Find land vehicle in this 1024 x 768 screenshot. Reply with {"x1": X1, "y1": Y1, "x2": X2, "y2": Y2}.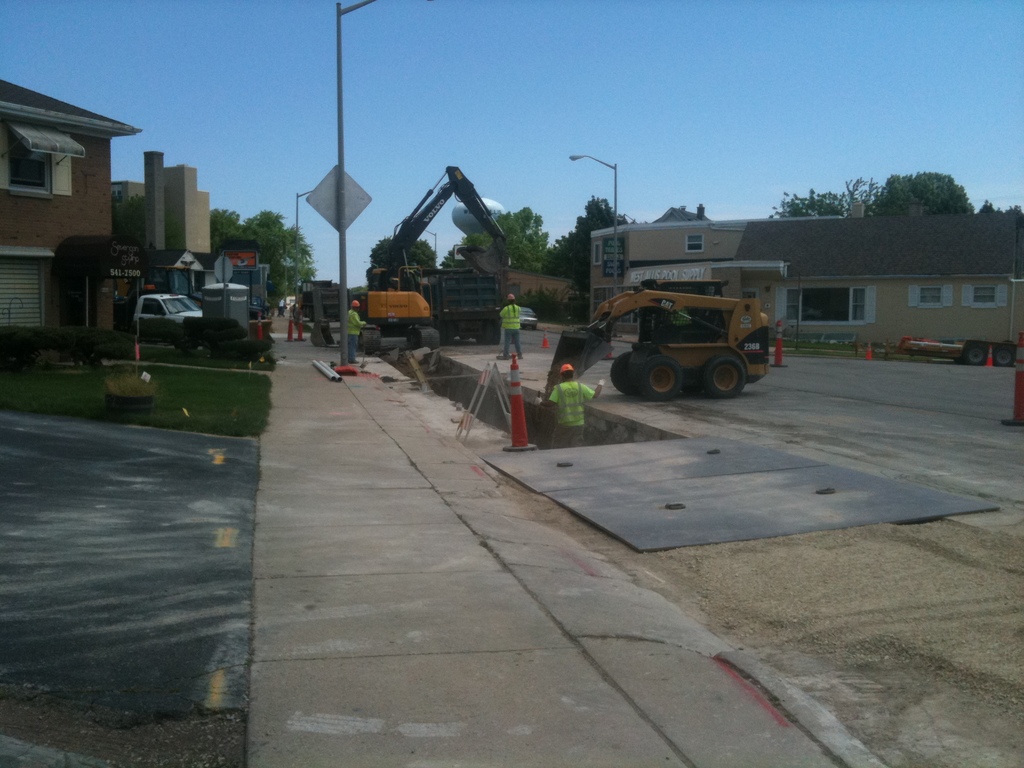
{"x1": 108, "y1": 288, "x2": 207, "y2": 352}.
